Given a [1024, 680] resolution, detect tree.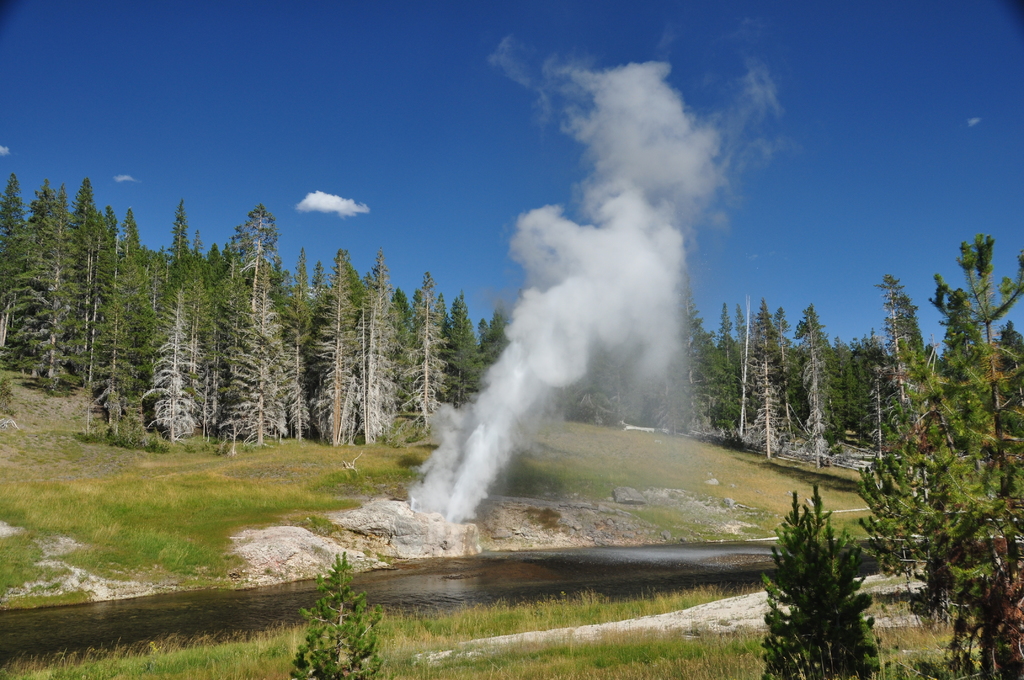
<bbox>292, 547, 390, 679</bbox>.
